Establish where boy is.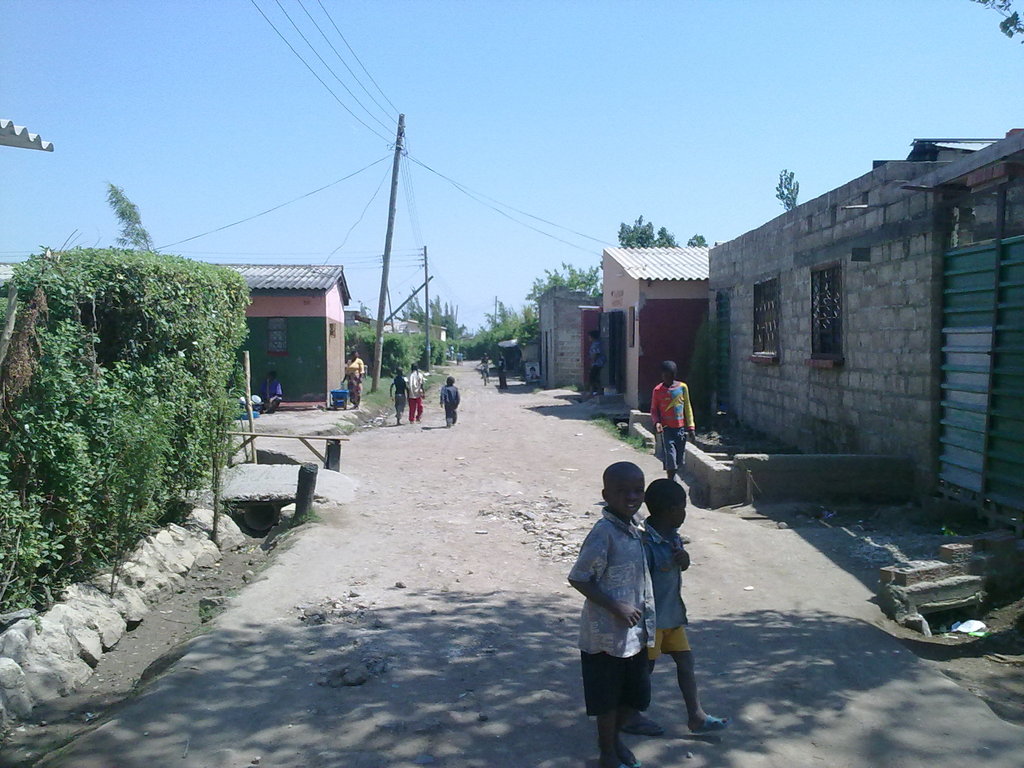
Established at 385/355/410/431.
